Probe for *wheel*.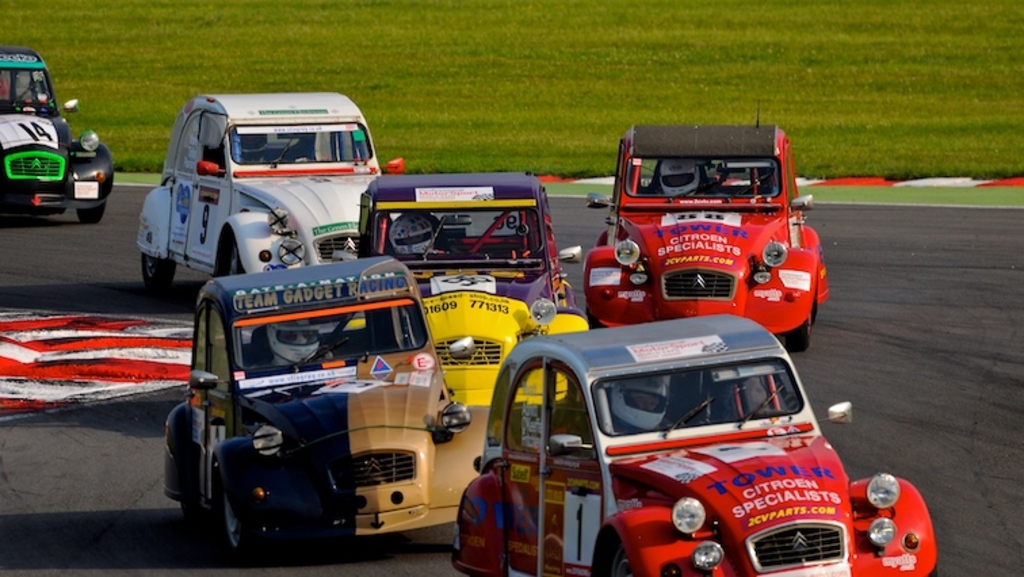
Probe result: x1=585 y1=535 x2=641 y2=576.
